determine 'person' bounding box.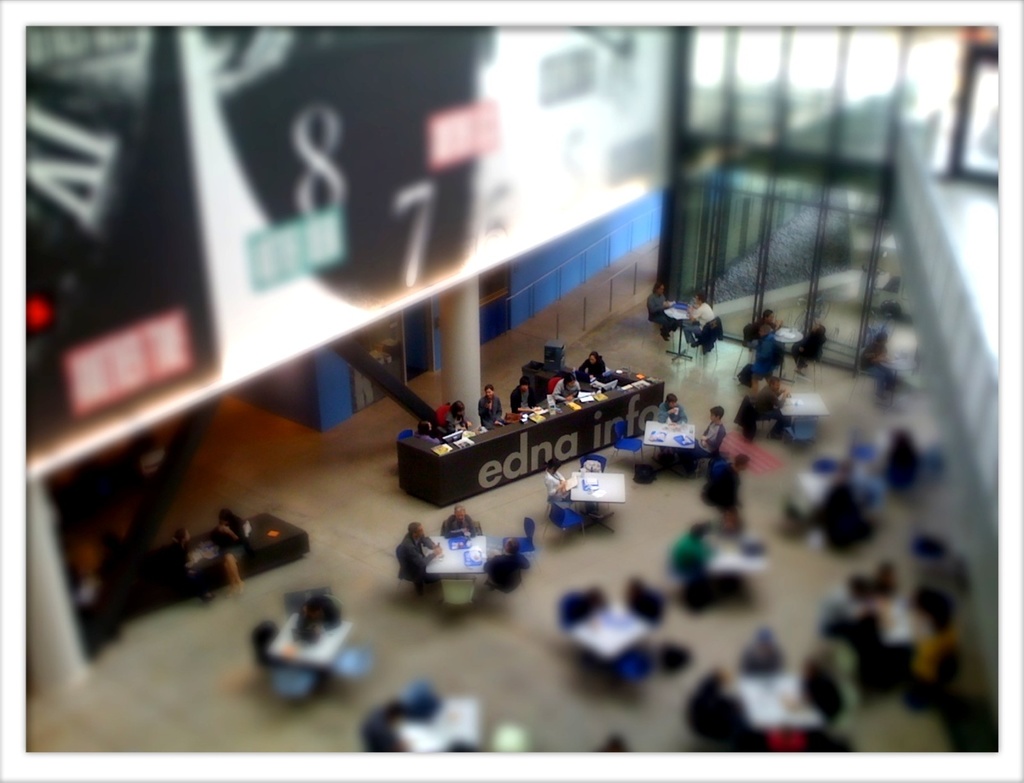
Determined: region(699, 405, 724, 451).
